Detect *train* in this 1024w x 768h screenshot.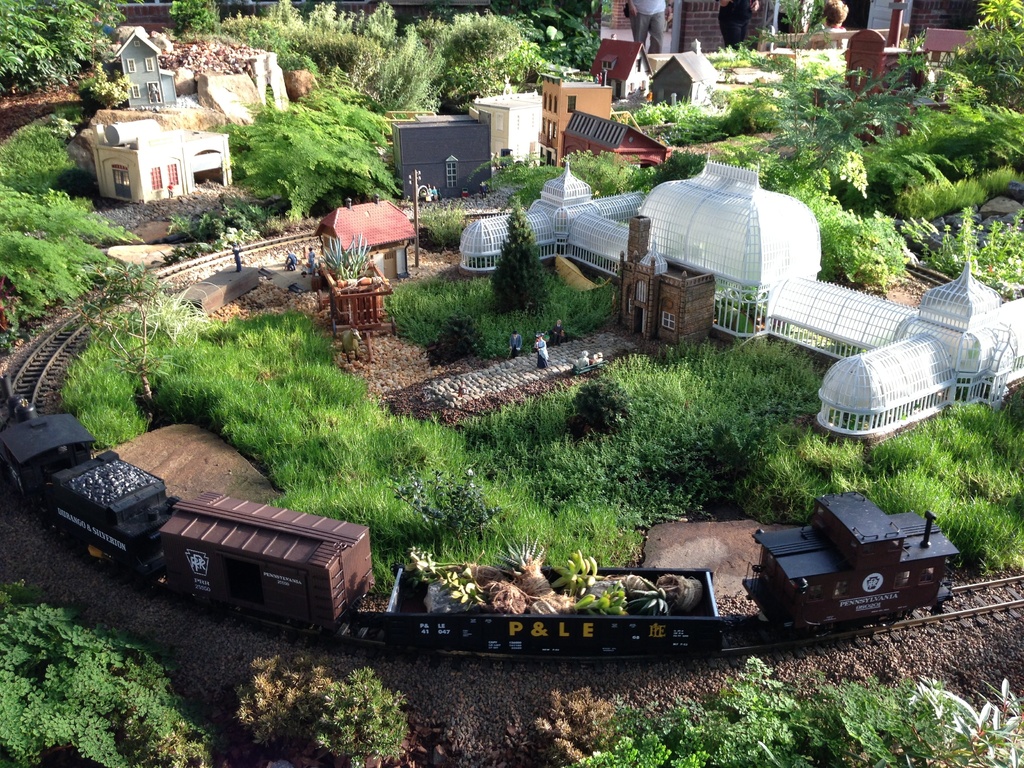
Detection: <box>0,393,966,659</box>.
